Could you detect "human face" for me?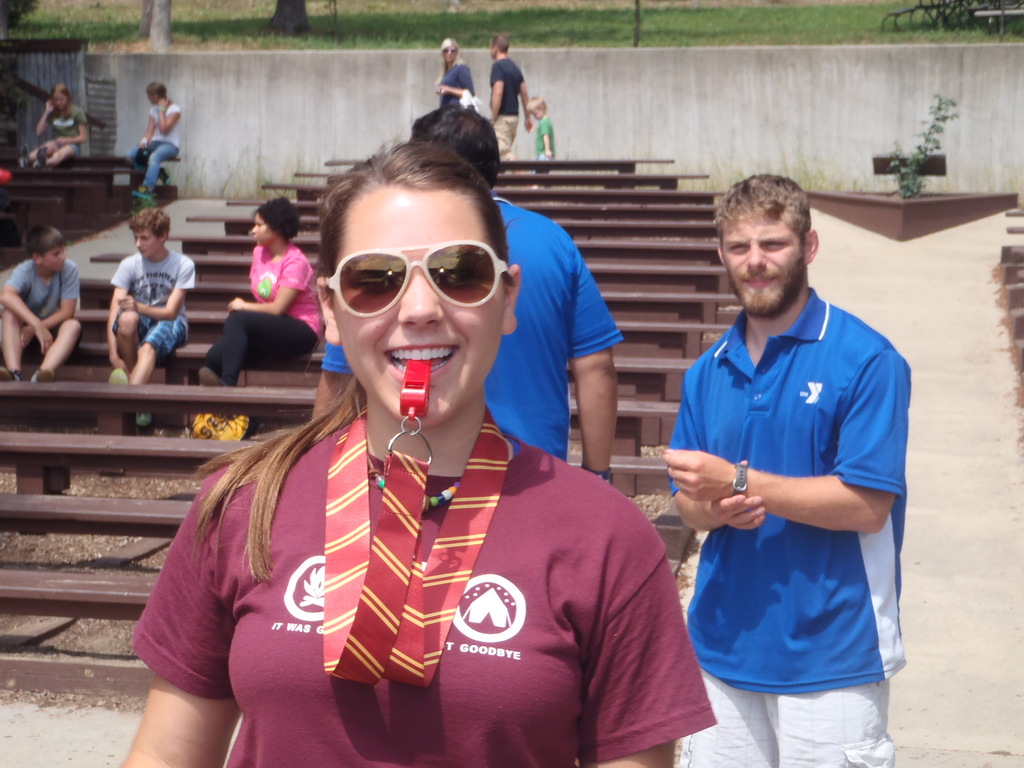
Detection result: locate(42, 243, 62, 270).
